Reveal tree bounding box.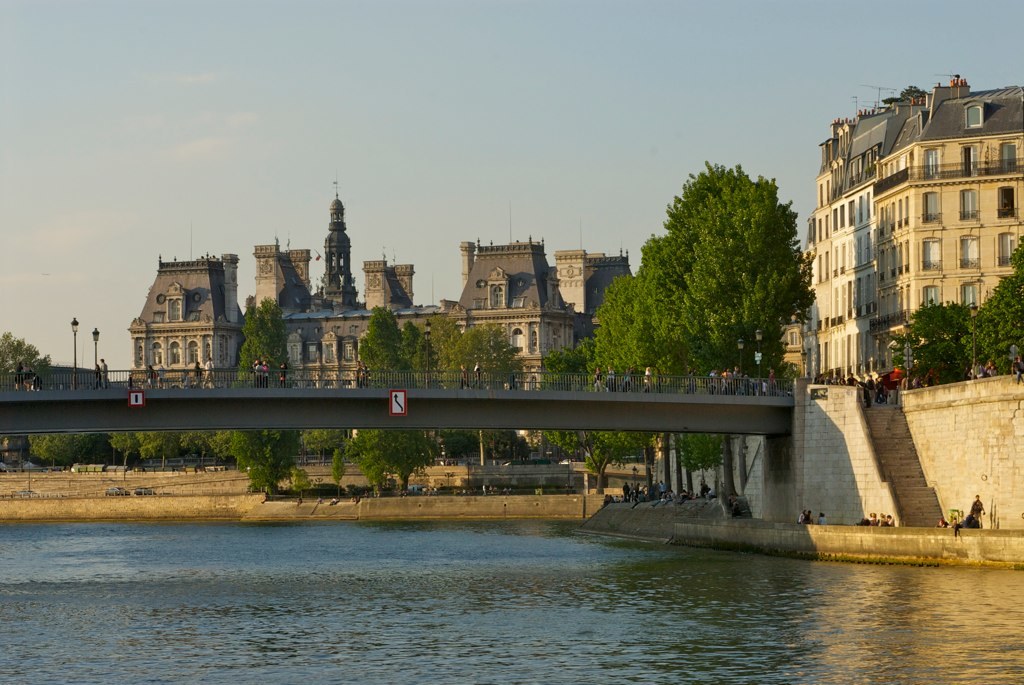
Revealed: (x1=169, y1=423, x2=233, y2=471).
